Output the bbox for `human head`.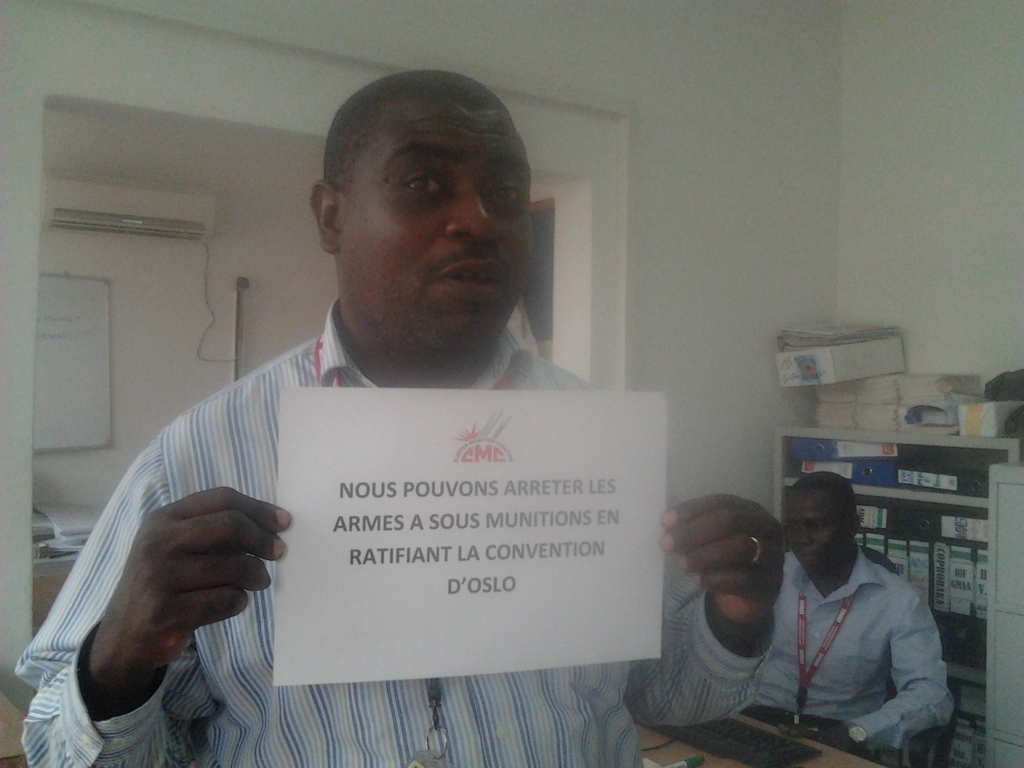
x1=794, y1=489, x2=875, y2=581.
